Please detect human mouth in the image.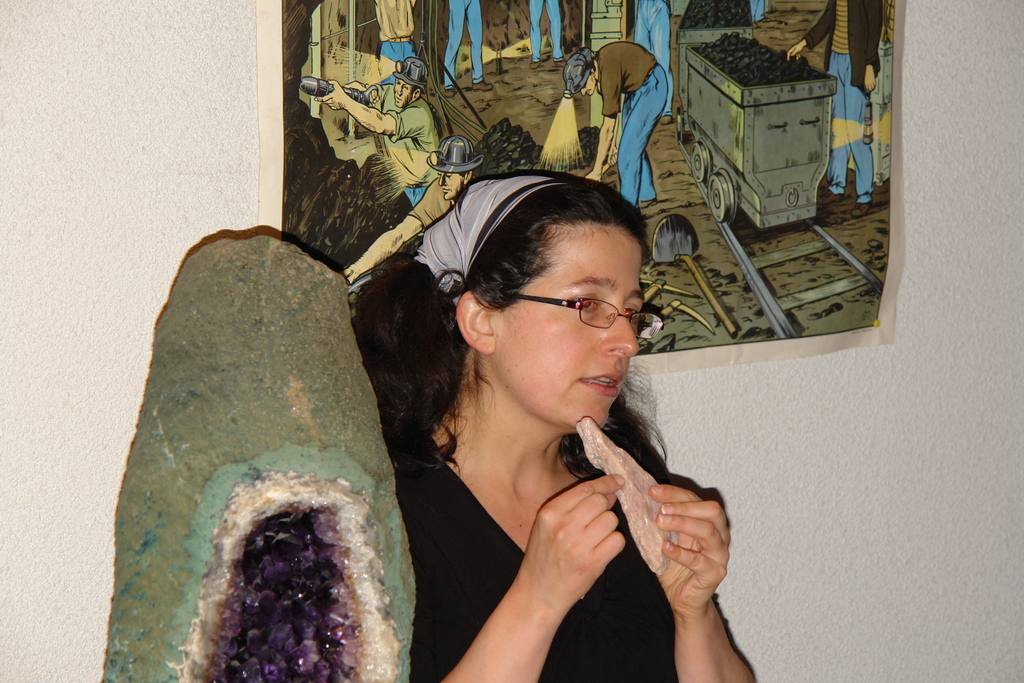
box=[580, 374, 621, 397].
